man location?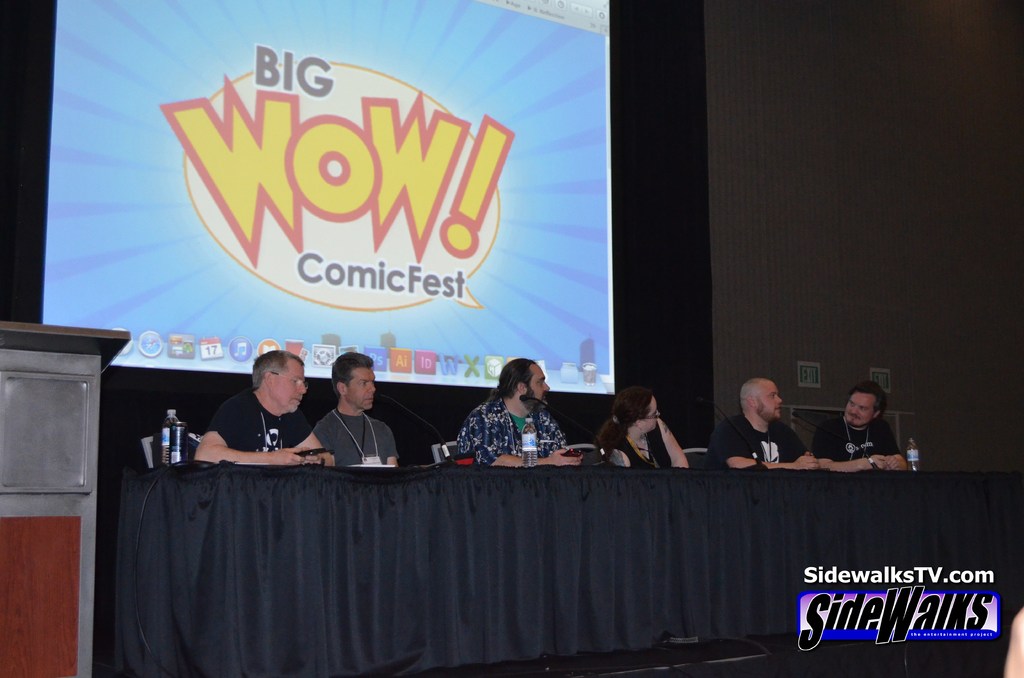
select_region(311, 351, 404, 464)
